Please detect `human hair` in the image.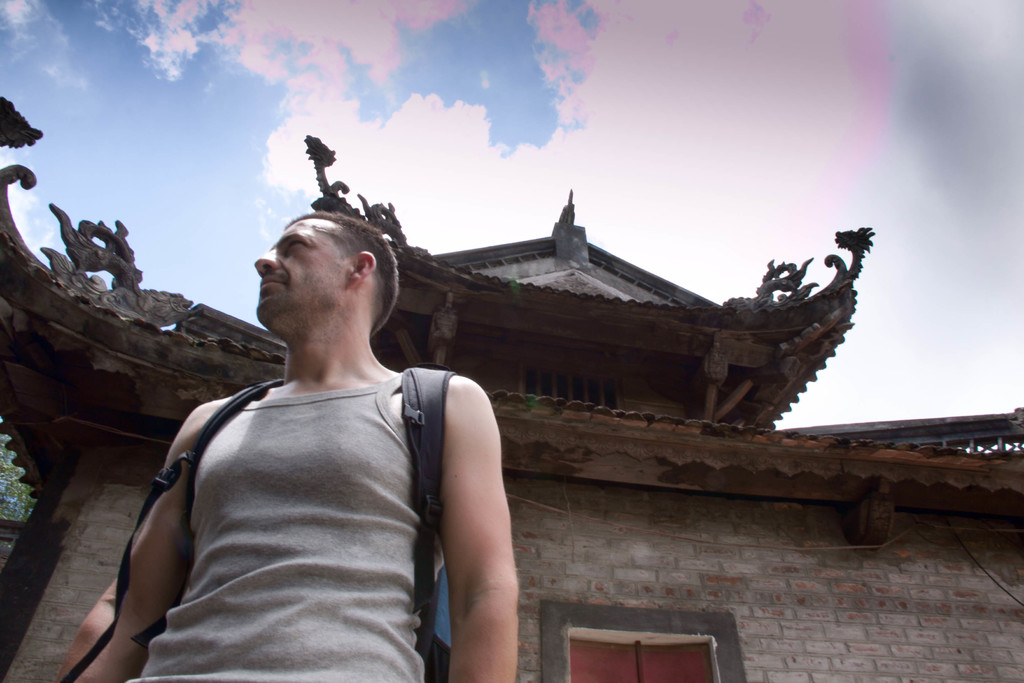
249, 198, 385, 350.
